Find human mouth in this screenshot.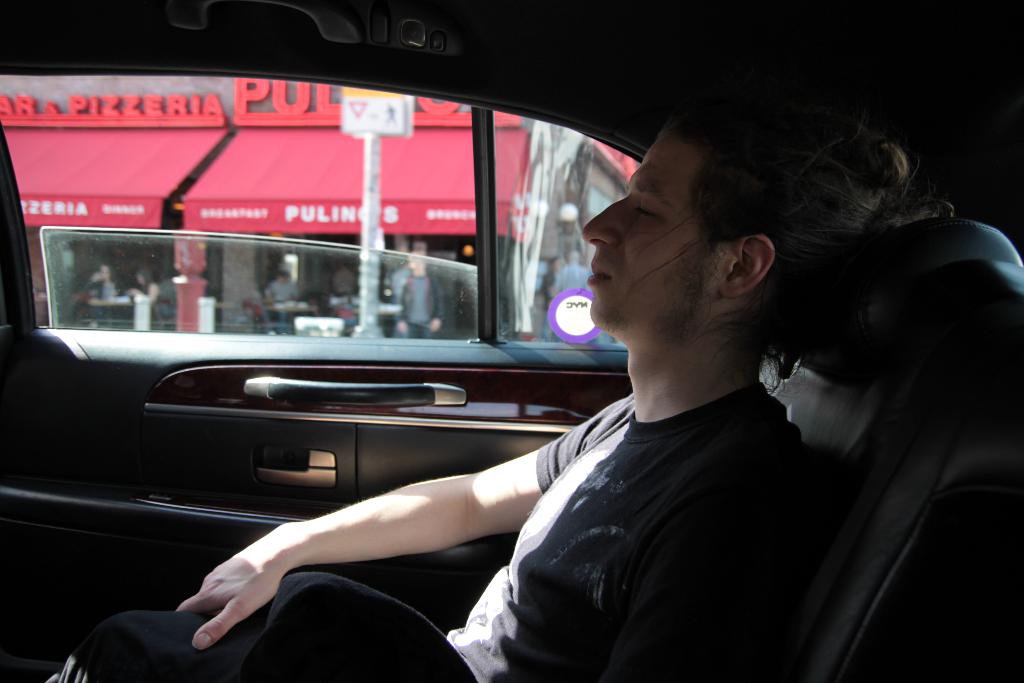
The bounding box for human mouth is bbox=[585, 262, 610, 282].
